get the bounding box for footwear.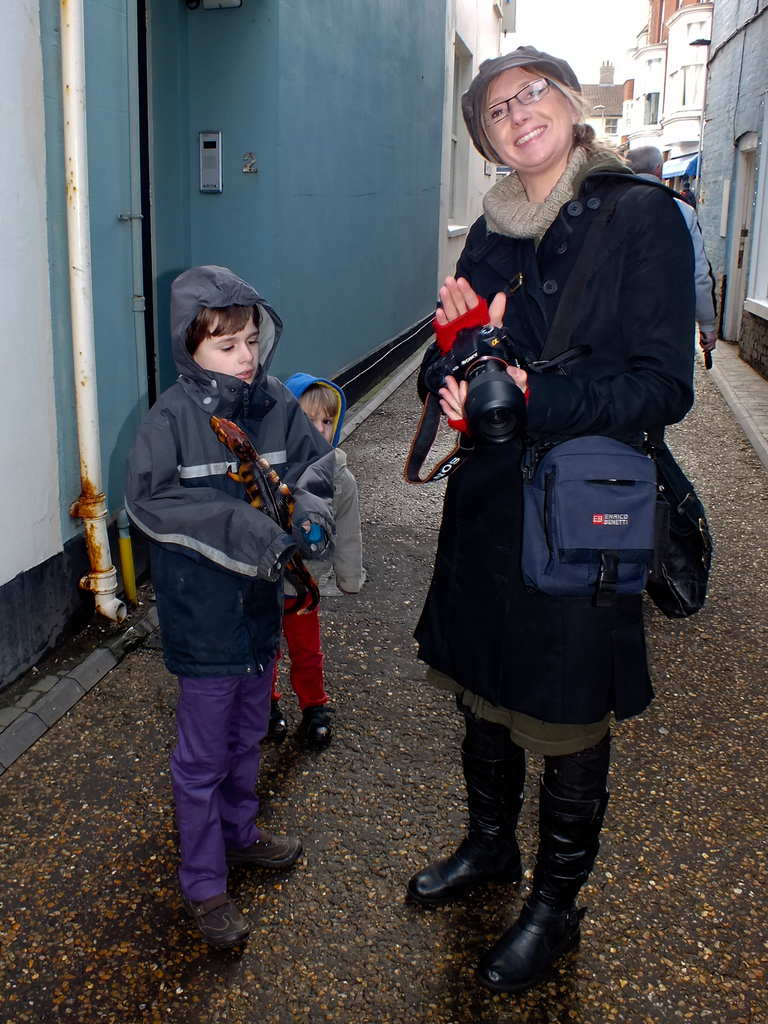
[left=248, top=825, right=300, bottom=872].
